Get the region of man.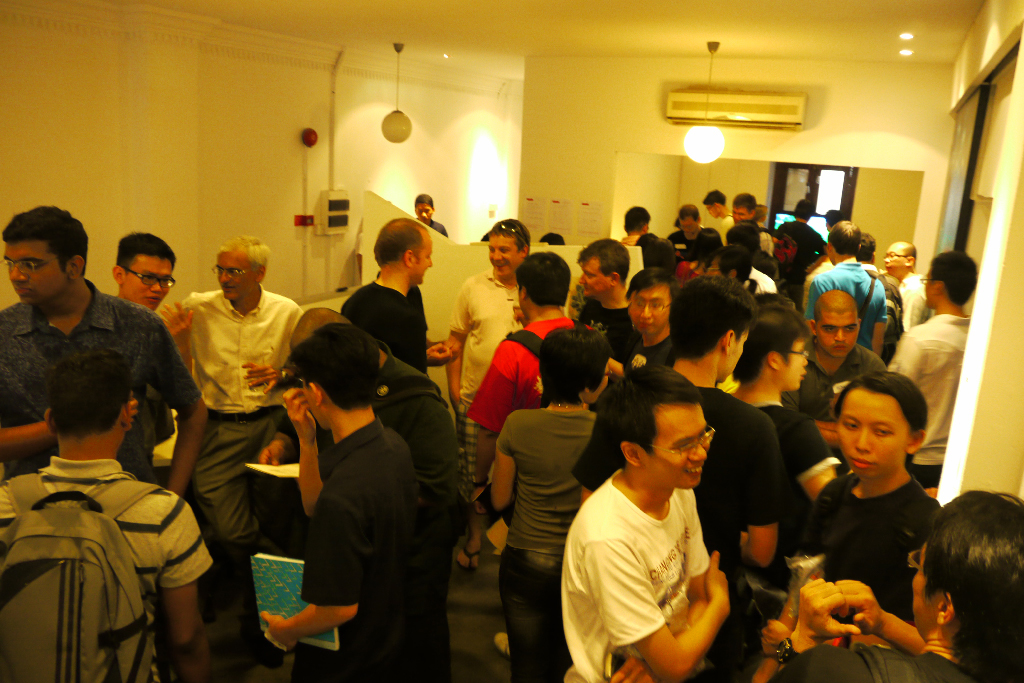
[x1=567, y1=367, x2=768, y2=682].
